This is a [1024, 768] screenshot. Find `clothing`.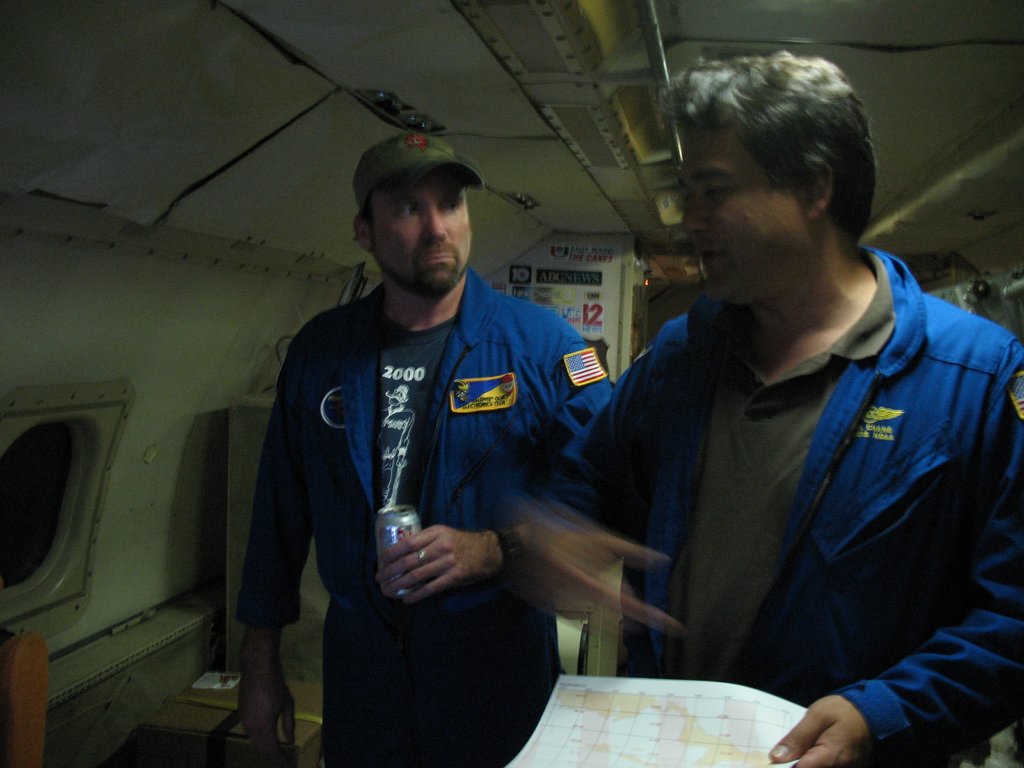
Bounding box: {"x1": 569, "y1": 205, "x2": 1005, "y2": 747}.
